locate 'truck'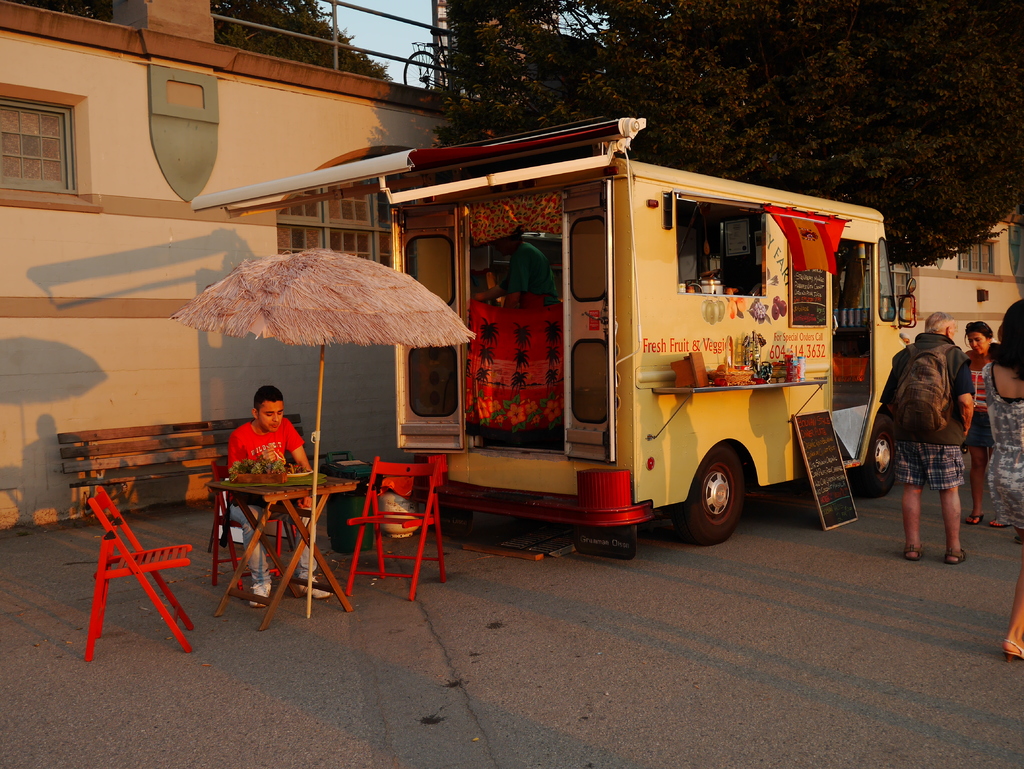
[227, 126, 923, 590]
